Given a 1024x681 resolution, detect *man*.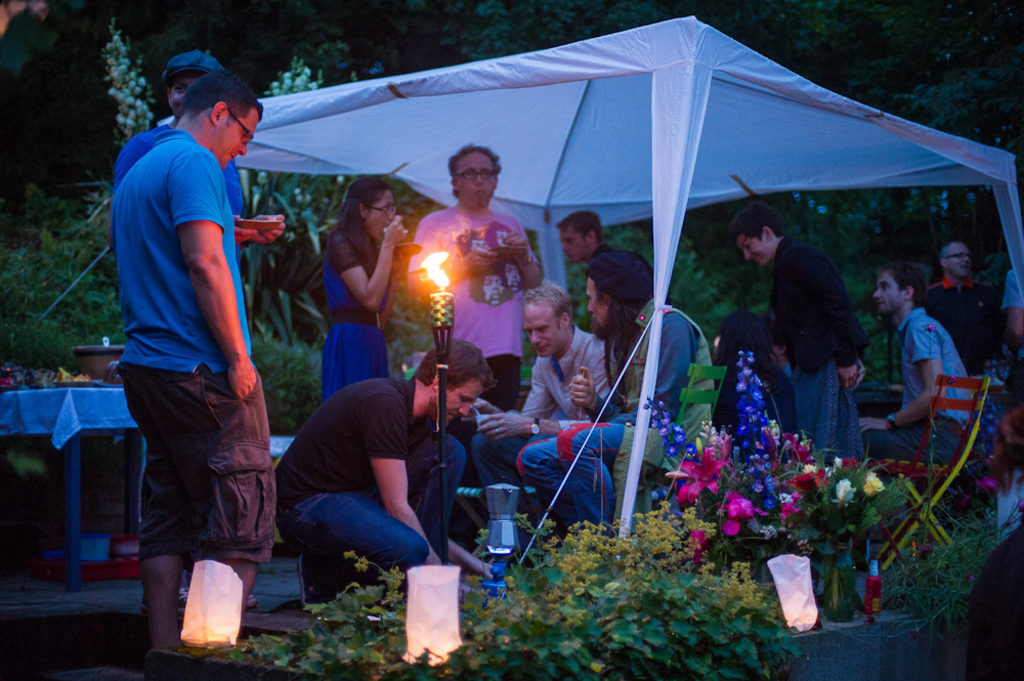
bbox(110, 71, 283, 653).
